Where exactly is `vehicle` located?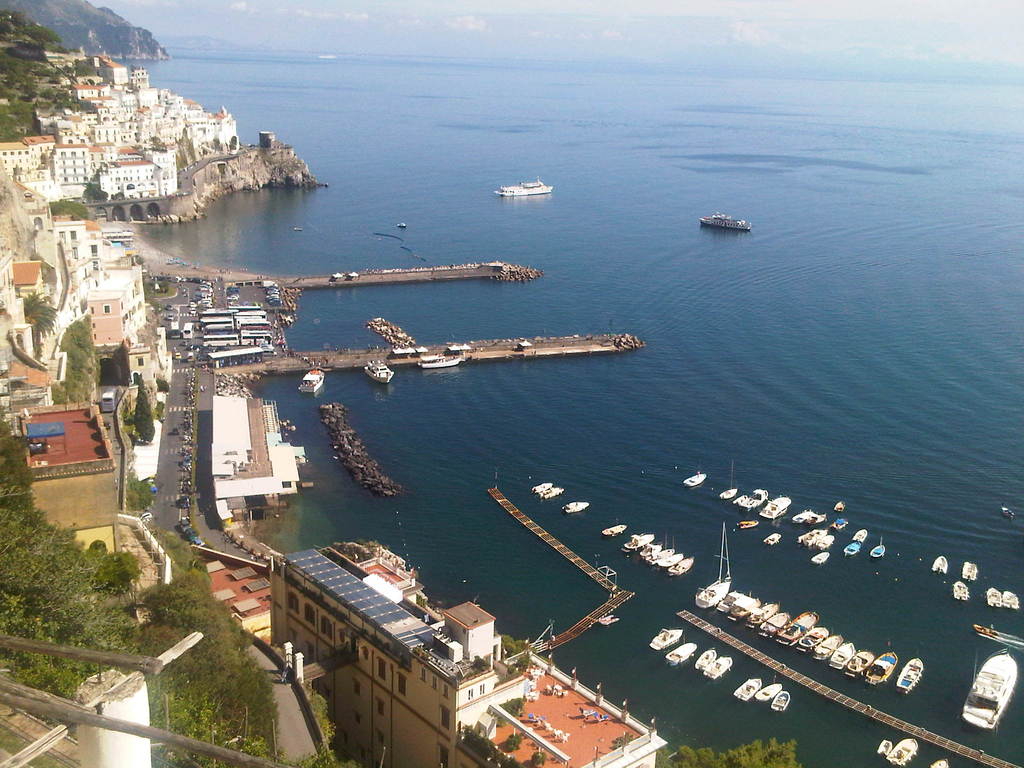
Its bounding box is pyautogui.locateOnScreen(364, 362, 393, 383).
